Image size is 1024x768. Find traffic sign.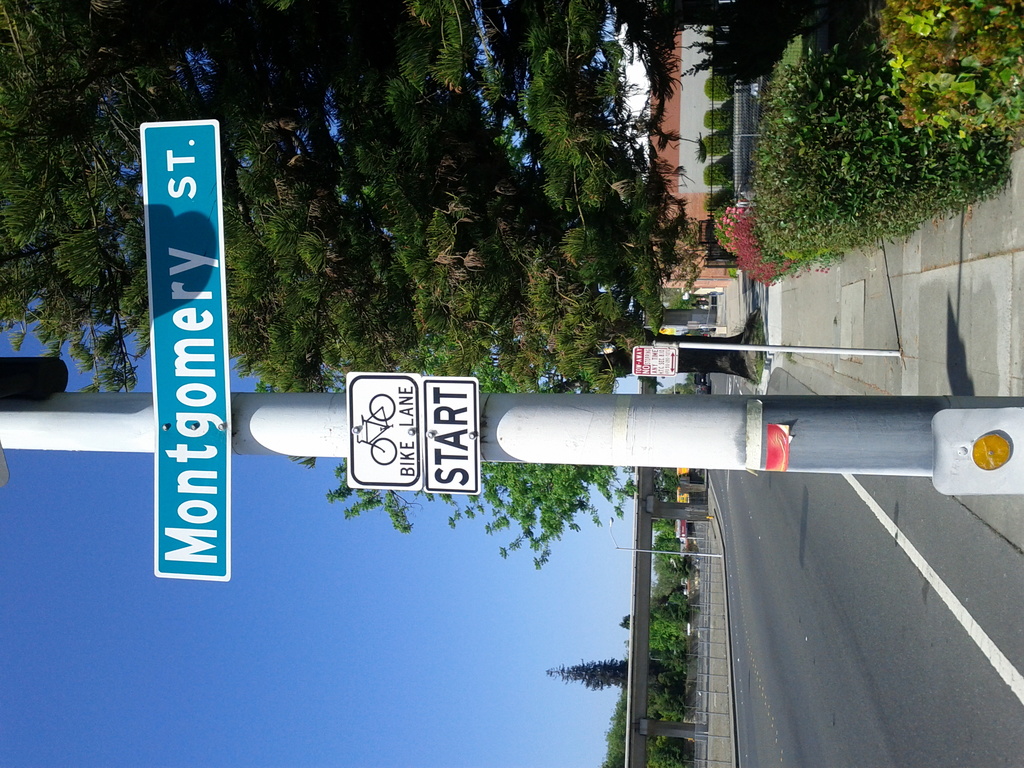
629/344/678/376.
